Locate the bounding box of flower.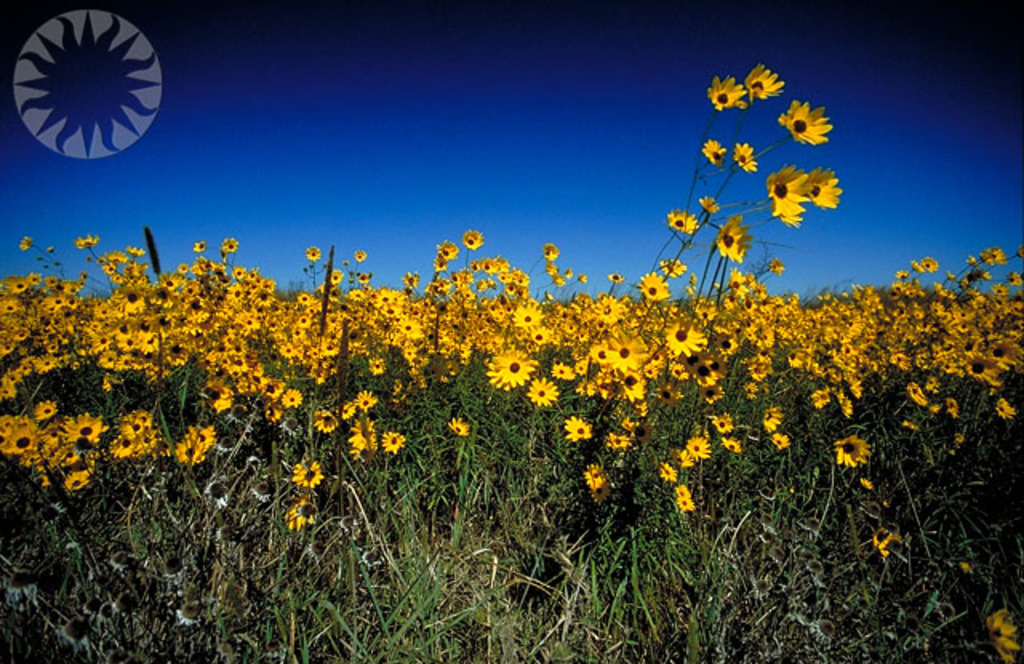
Bounding box: x1=672, y1=488, x2=693, y2=514.
